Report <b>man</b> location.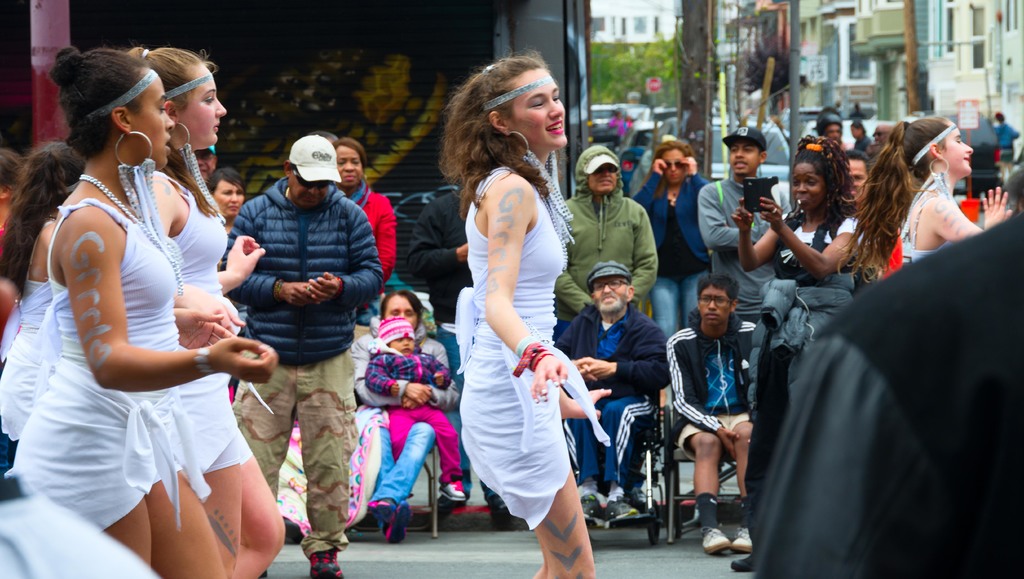
Report: l=308, t=131, r=337, b=142.
